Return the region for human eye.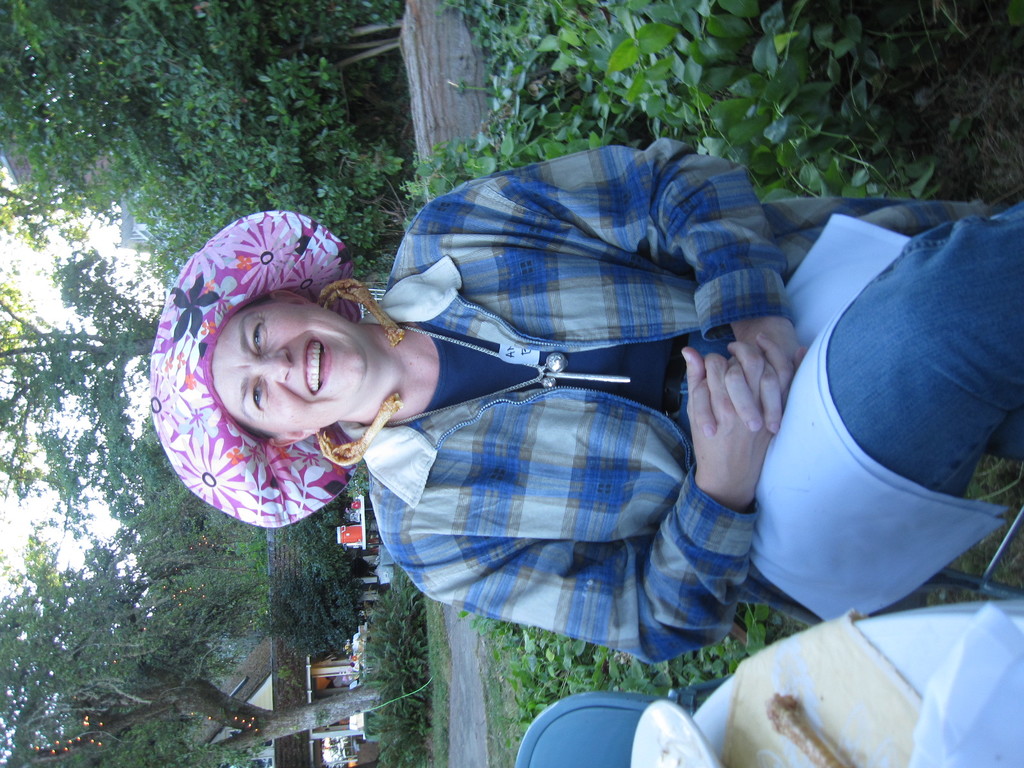
select_region(252, 374, 266, 418).
